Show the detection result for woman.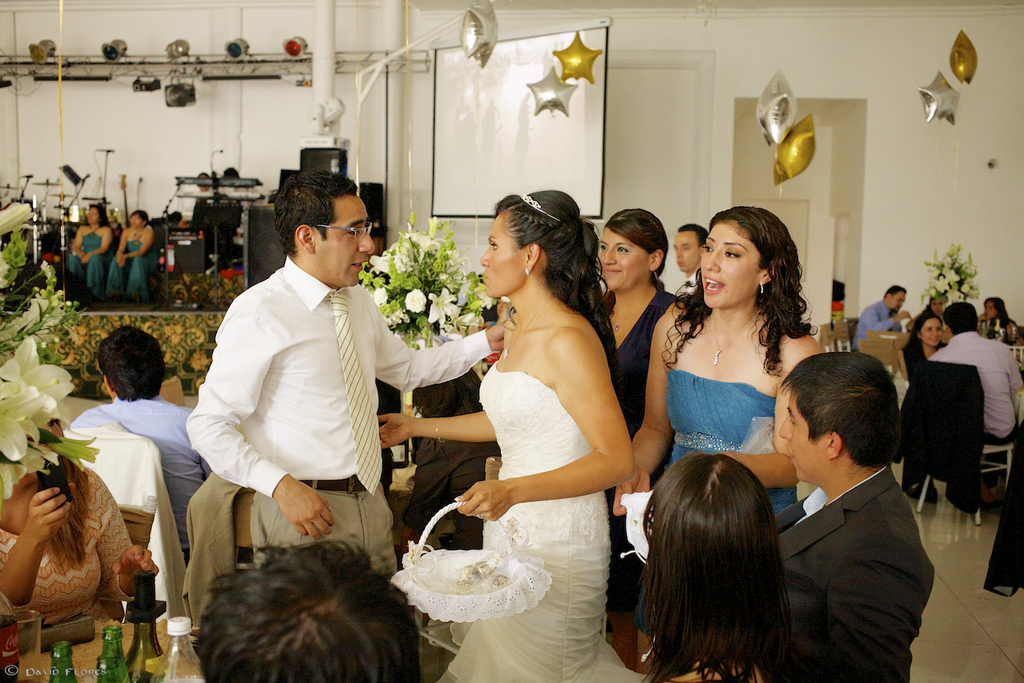
(left=891, top=309, right=950, bottom=499).
